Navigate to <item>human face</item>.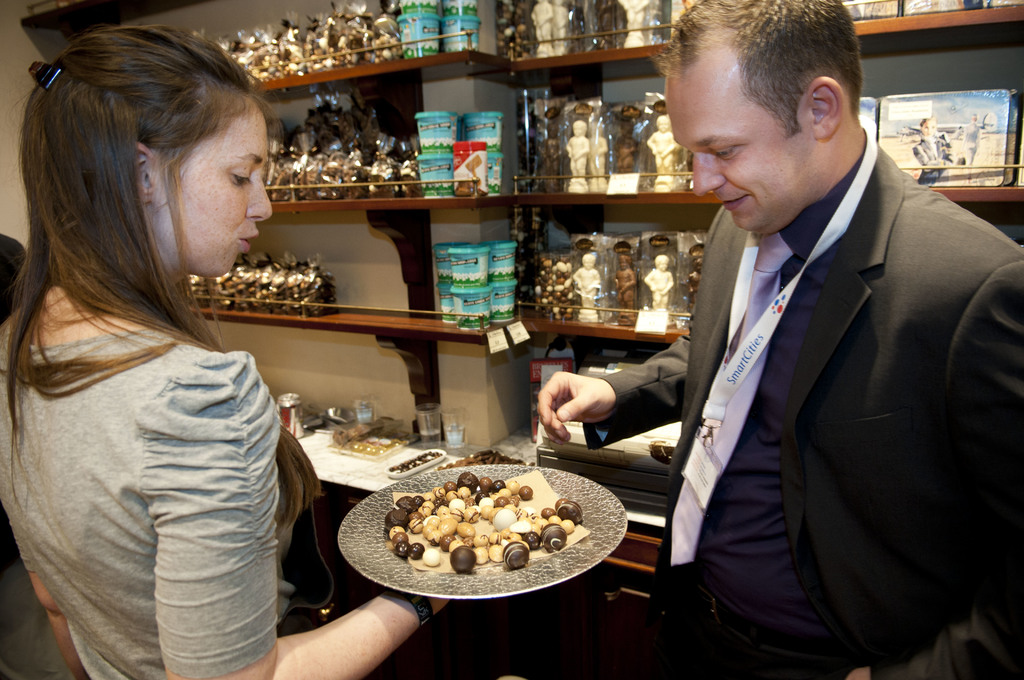
Navigation target: (x1=986, y1=120, x2=993, y2=130).
